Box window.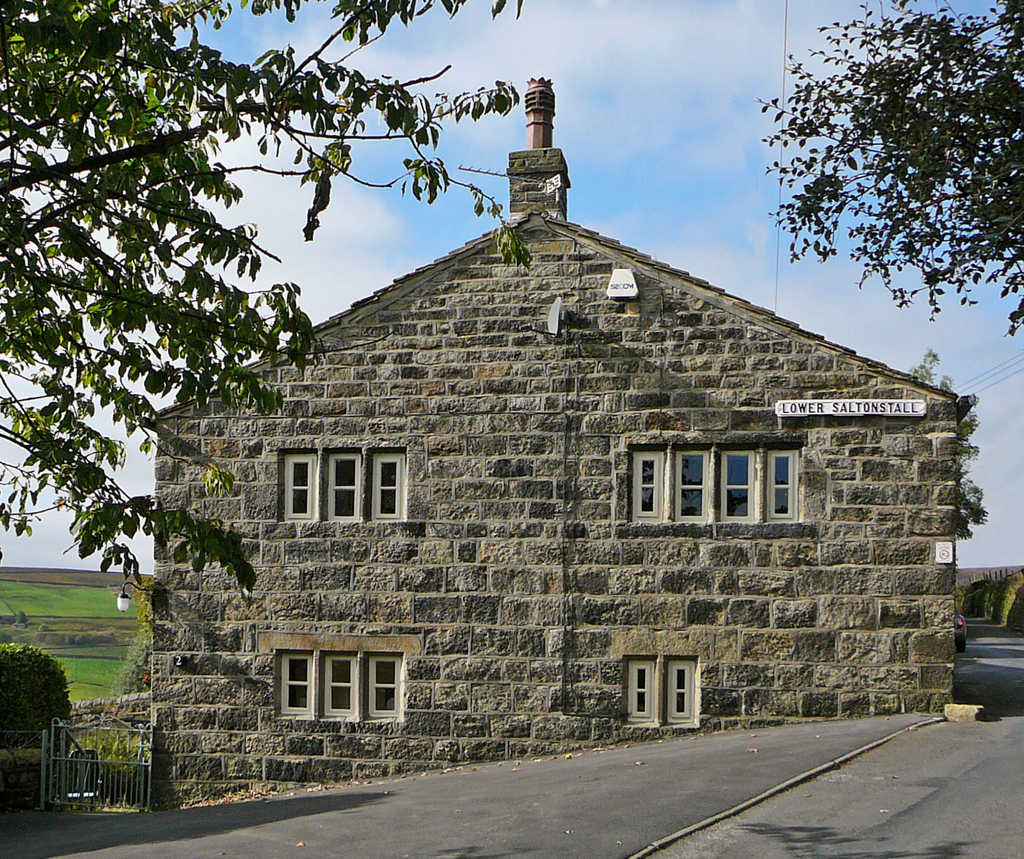
308:639:353:732.
